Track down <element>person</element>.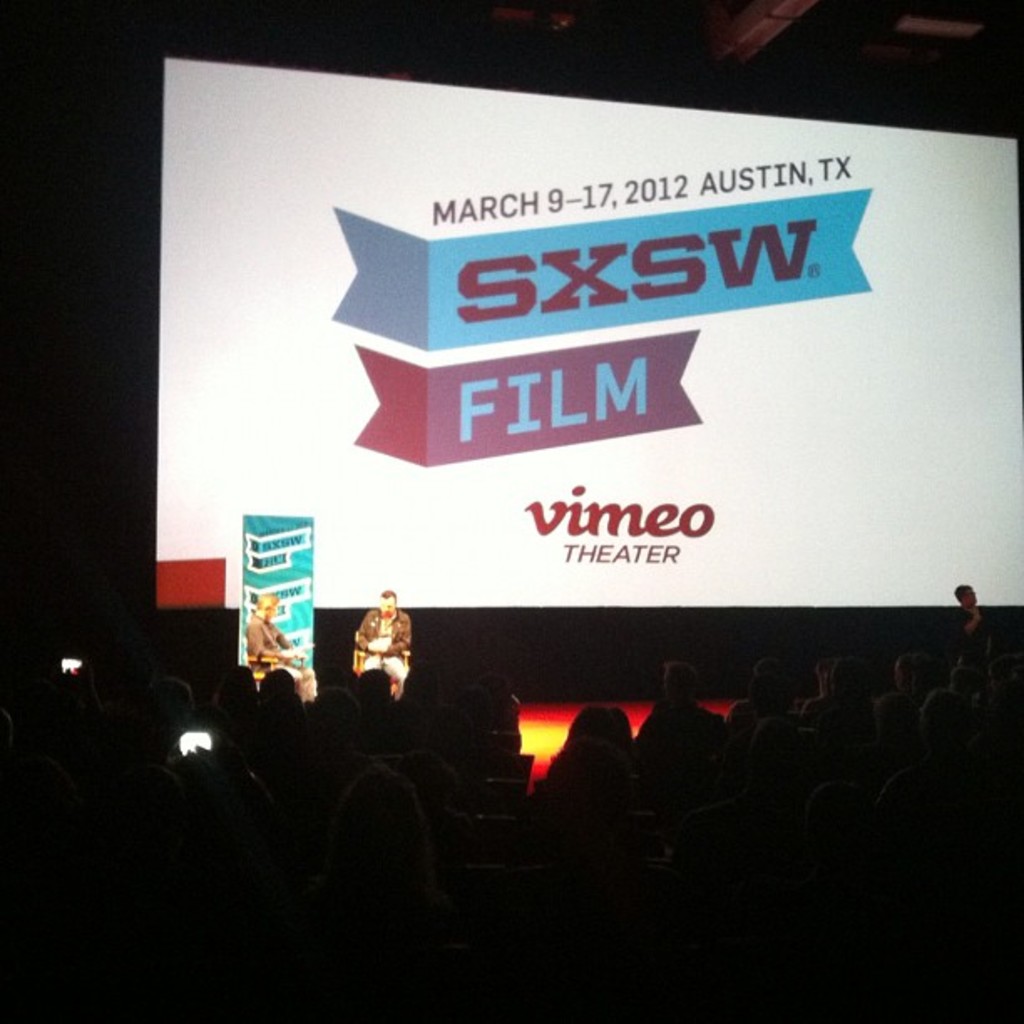
Tracked to 246, 597, 308, 691.
